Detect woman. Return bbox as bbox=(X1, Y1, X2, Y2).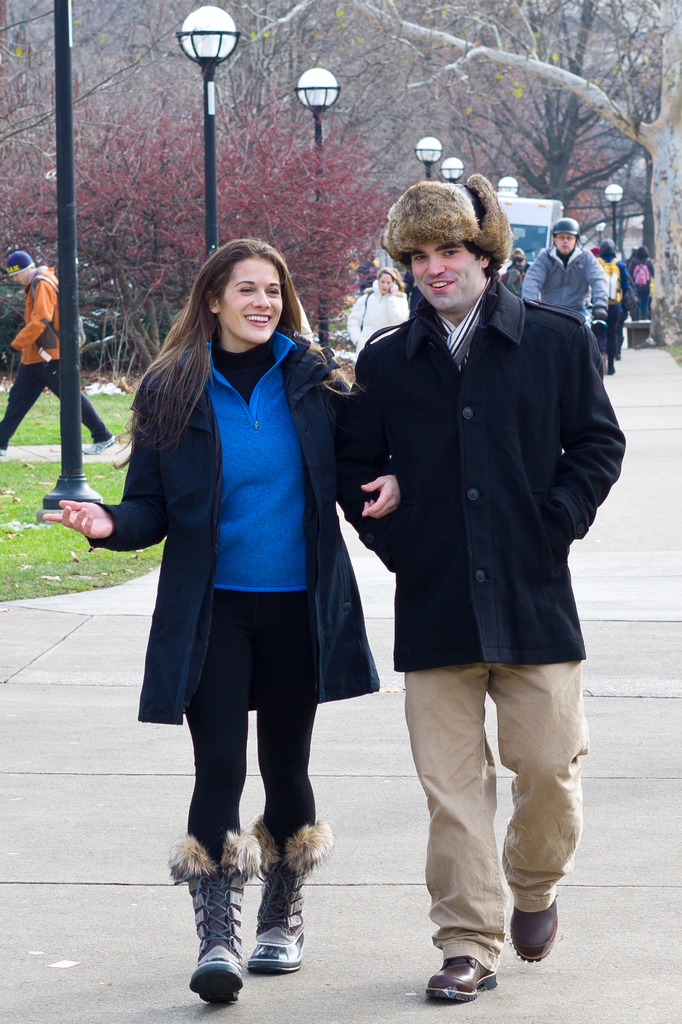
bbox=(346, 265, 407, 358).
